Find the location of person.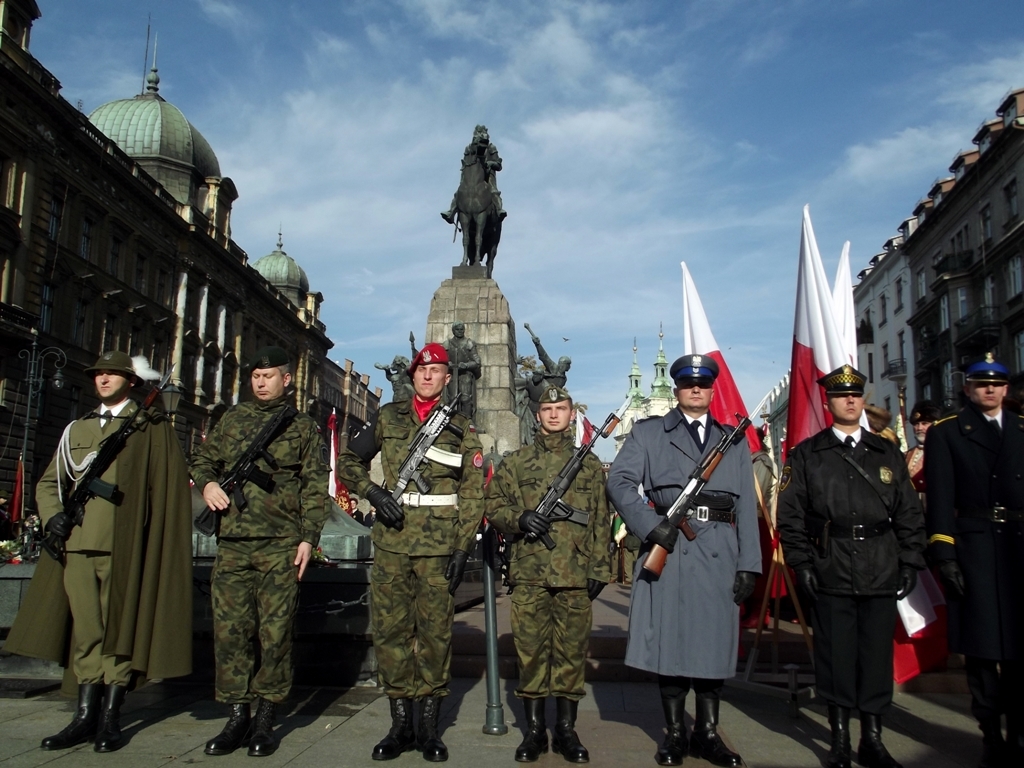
Location: [2,349,192,751].
